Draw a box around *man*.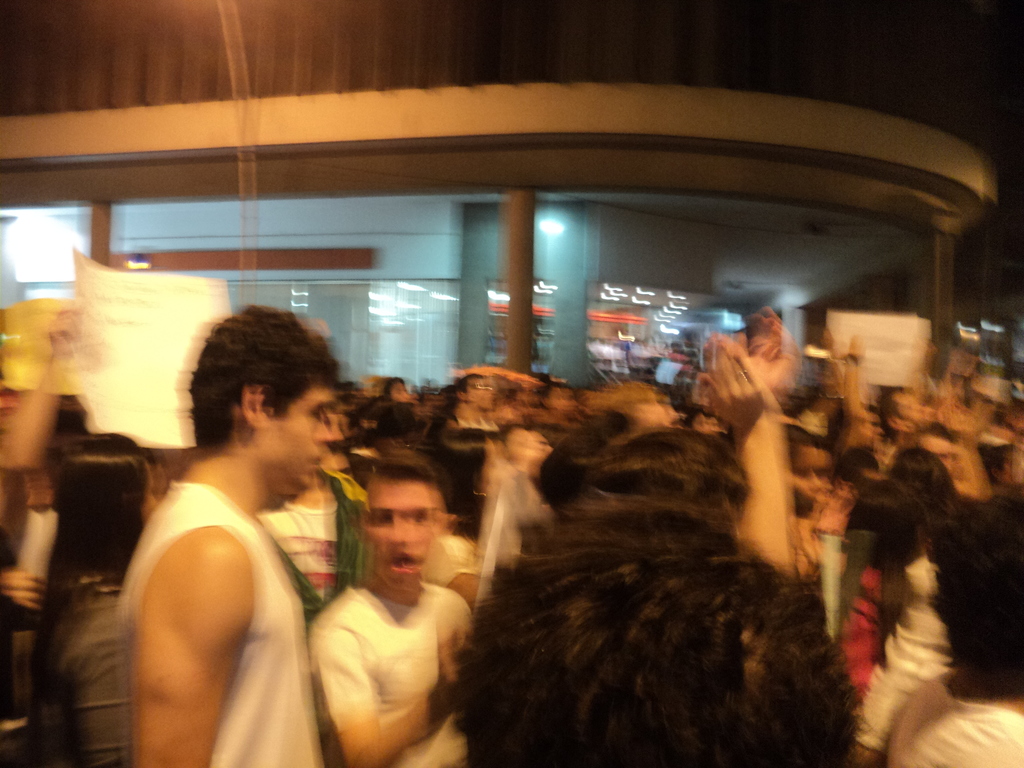
(117, 304, 340, 767).
